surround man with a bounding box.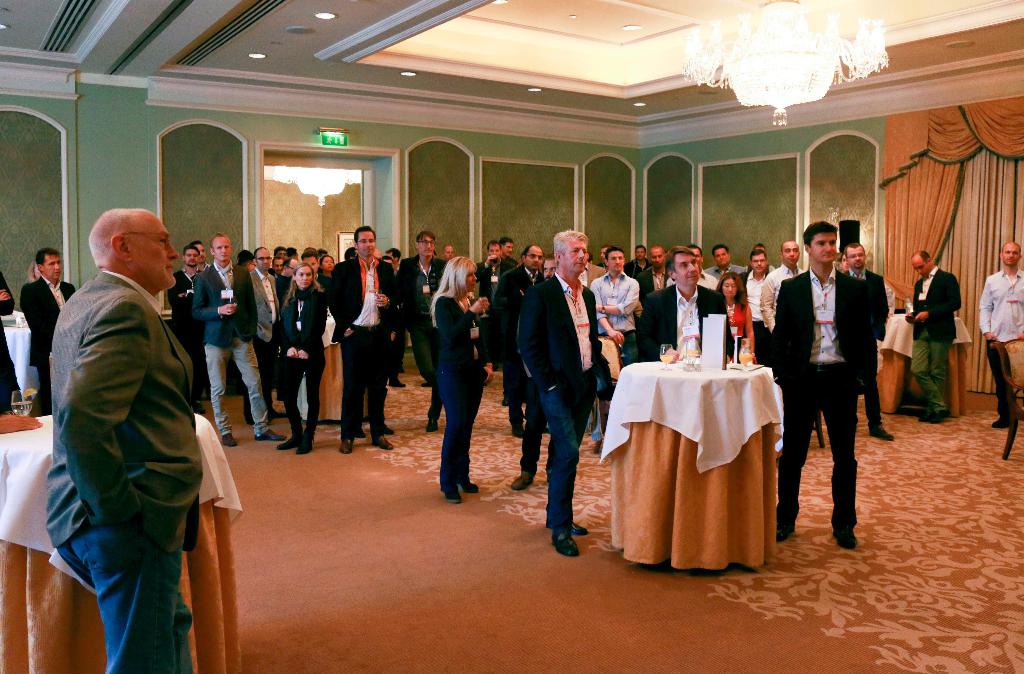
(193, 243, 211, 269).
